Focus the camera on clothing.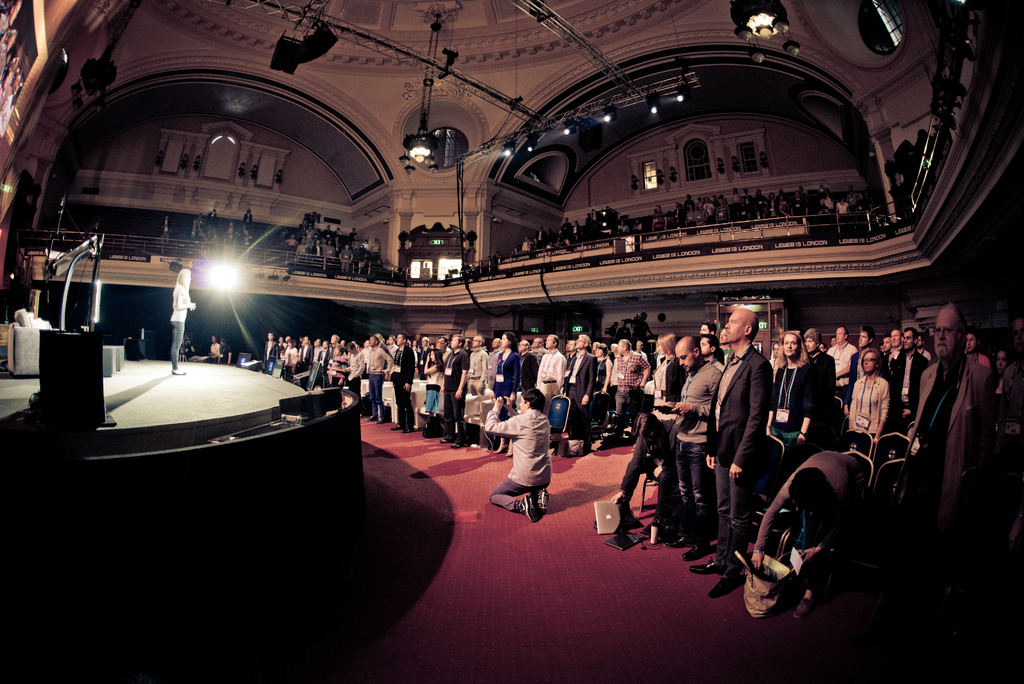
Focus region: 170:281:188:366.
